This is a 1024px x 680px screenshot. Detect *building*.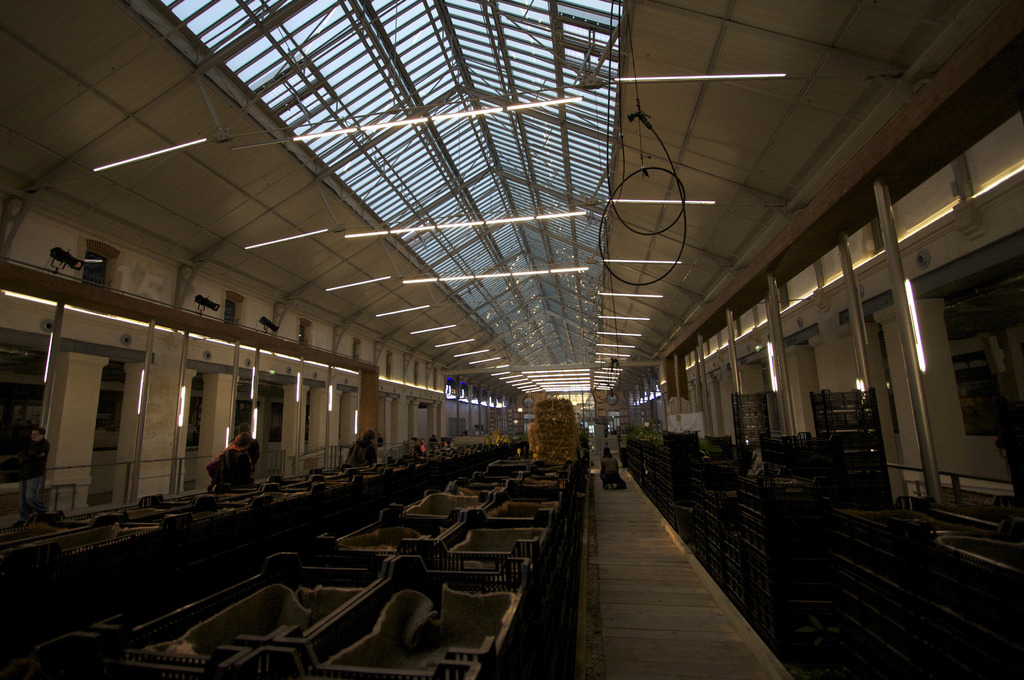
rect(0, 0, 1023, 679).
